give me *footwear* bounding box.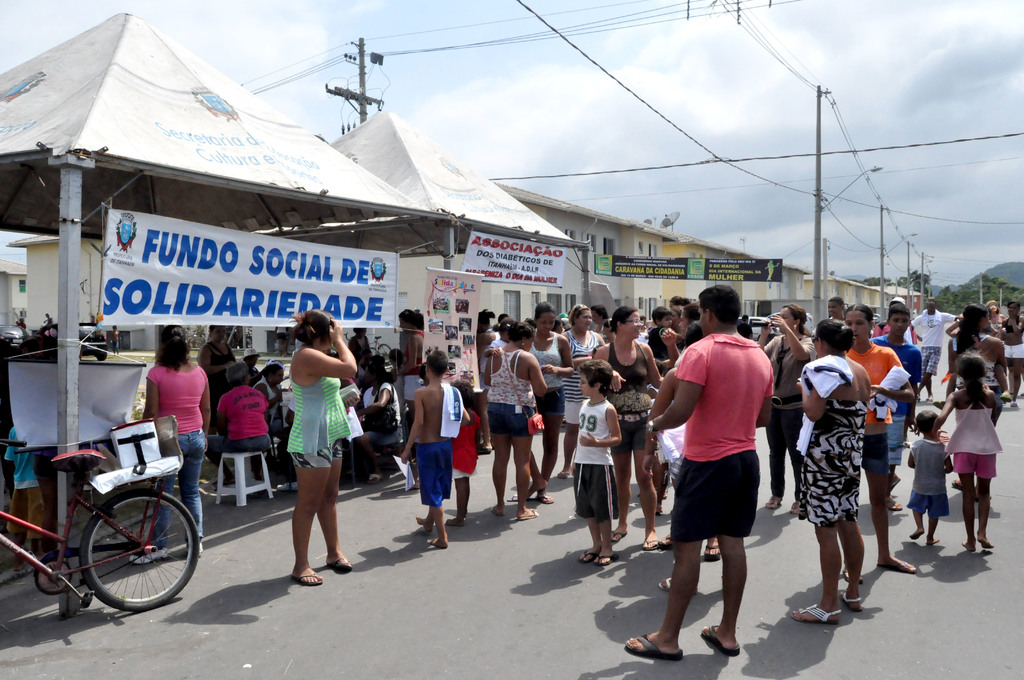
883, 474, 903, 503.
